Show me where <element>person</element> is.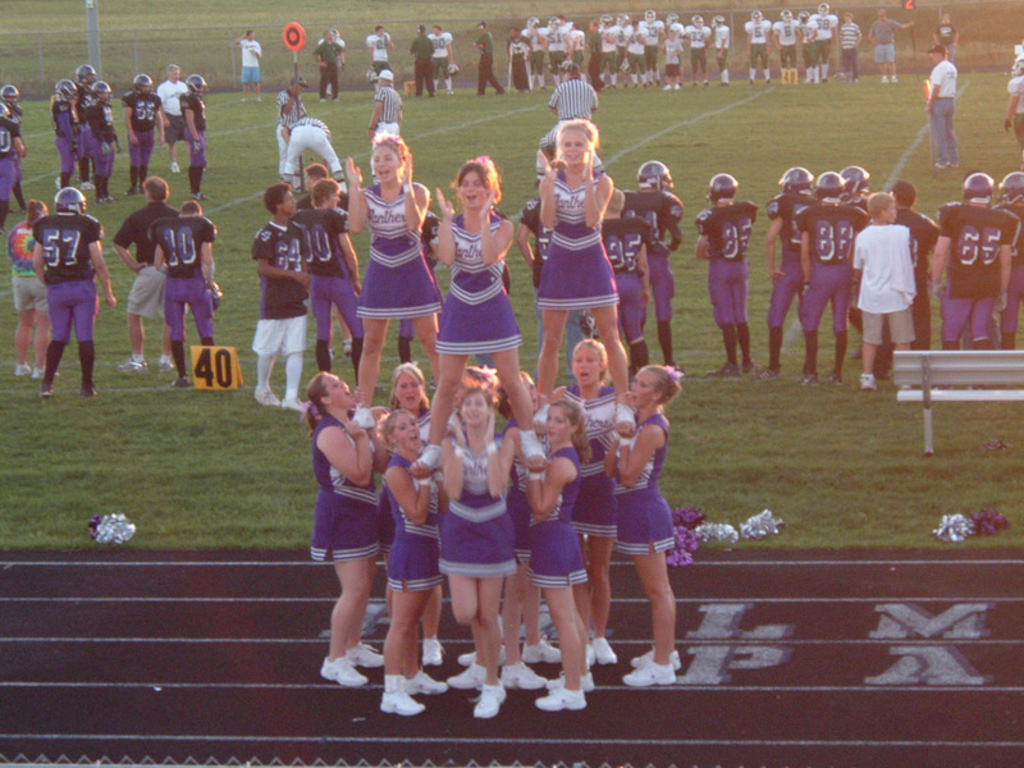
<element>person</element> is at select_region(69, 64, 101, 115).
